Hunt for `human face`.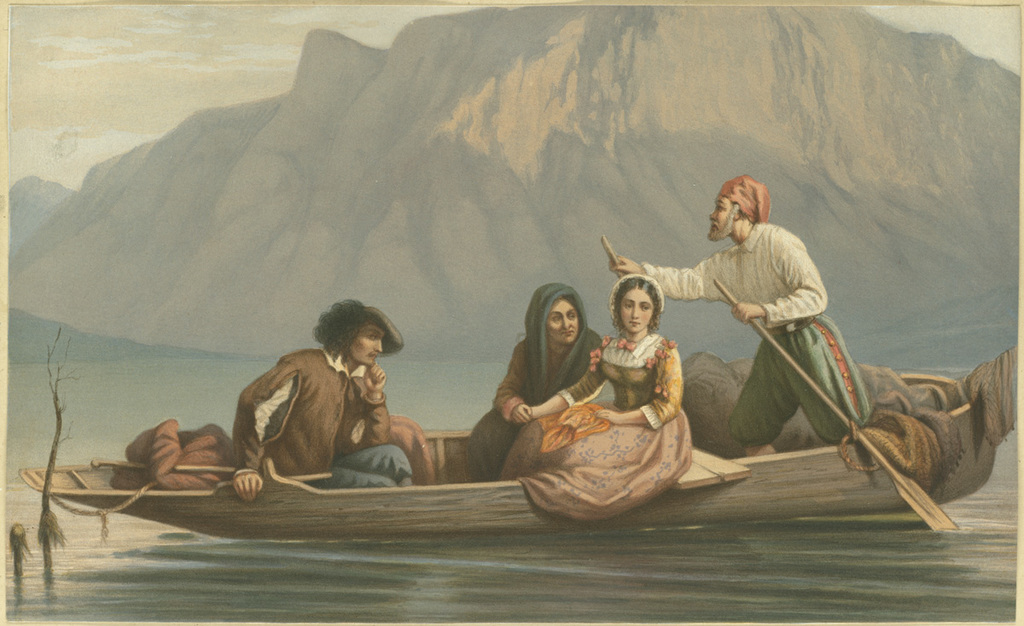
Hunted down at box=[709, 195, 731, 232].
